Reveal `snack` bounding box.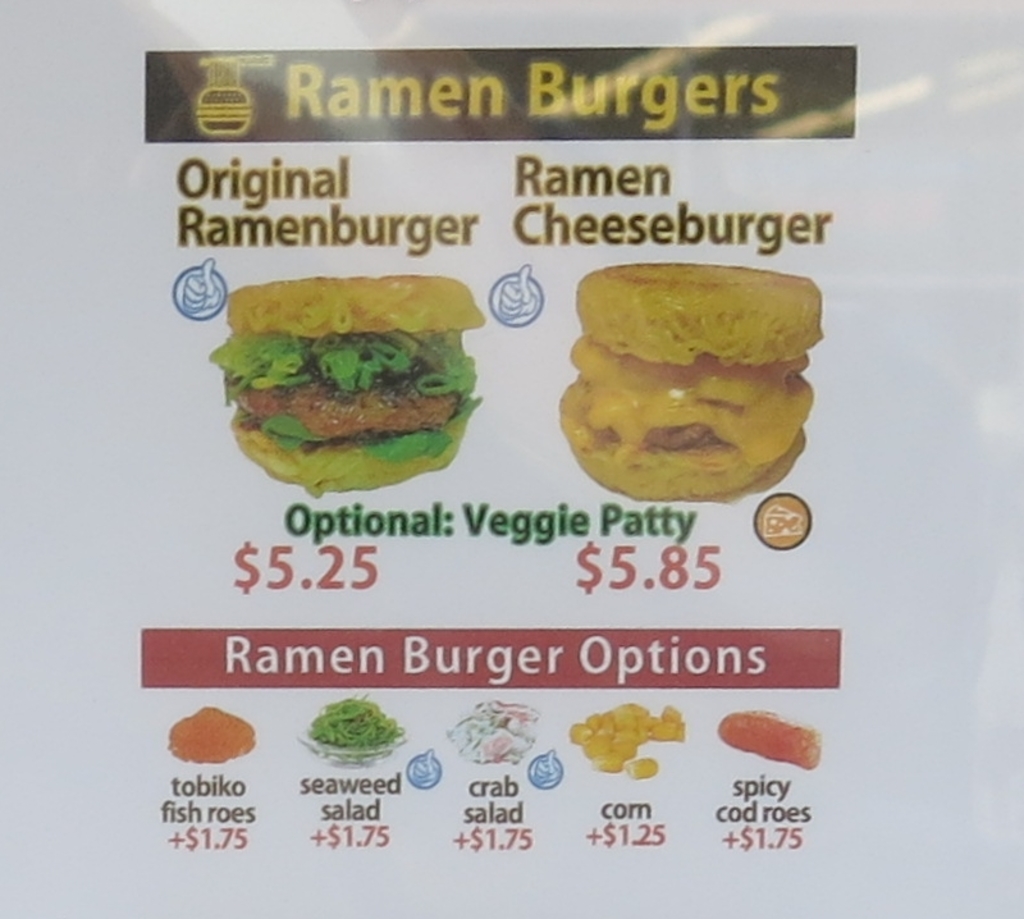
Revealed: {"left": 552, "top": 256, "right": 827, "bottom": 502}.
